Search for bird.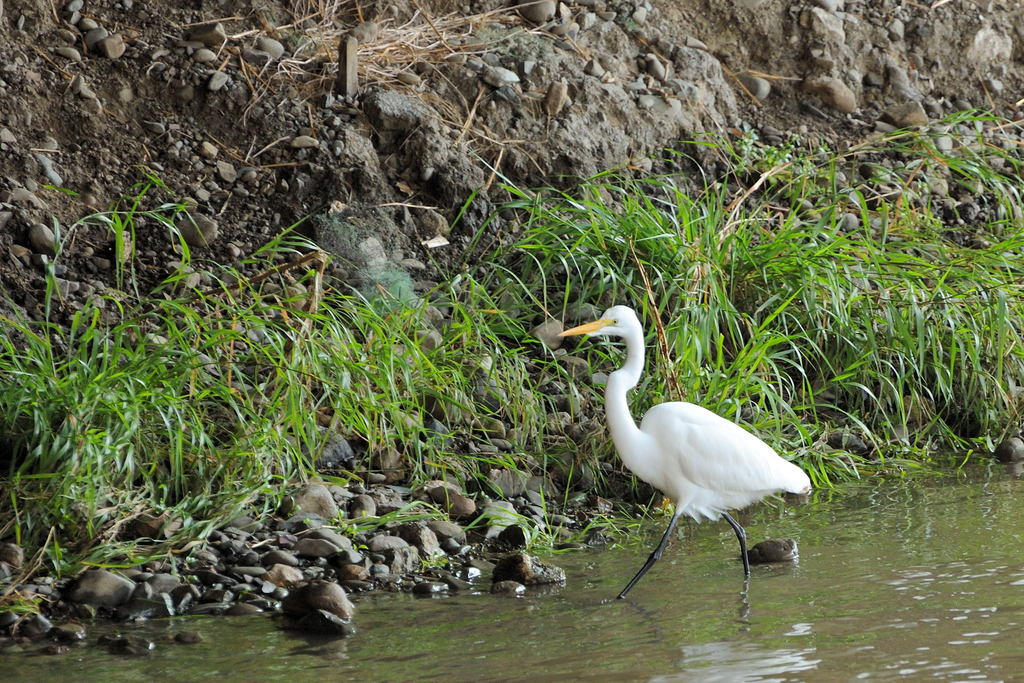
Found at <region>557, 308, 813, 622</region>.
